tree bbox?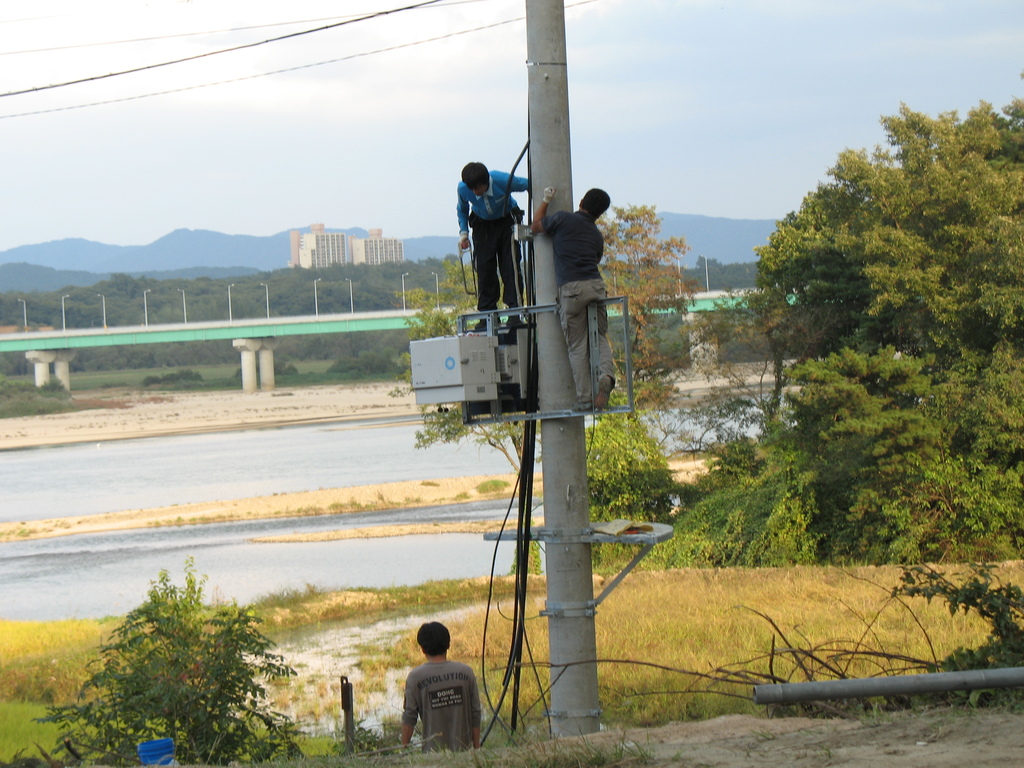
bbox=[36, 559, 300, 767]
